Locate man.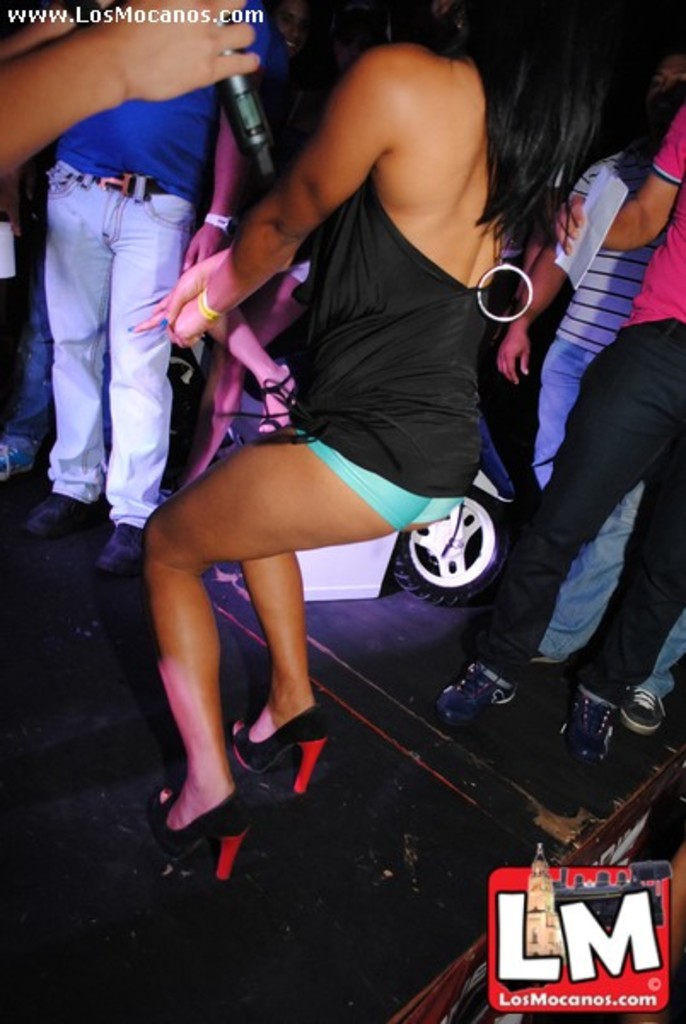
Bounding box: box=[5, 0, 290, 568].
